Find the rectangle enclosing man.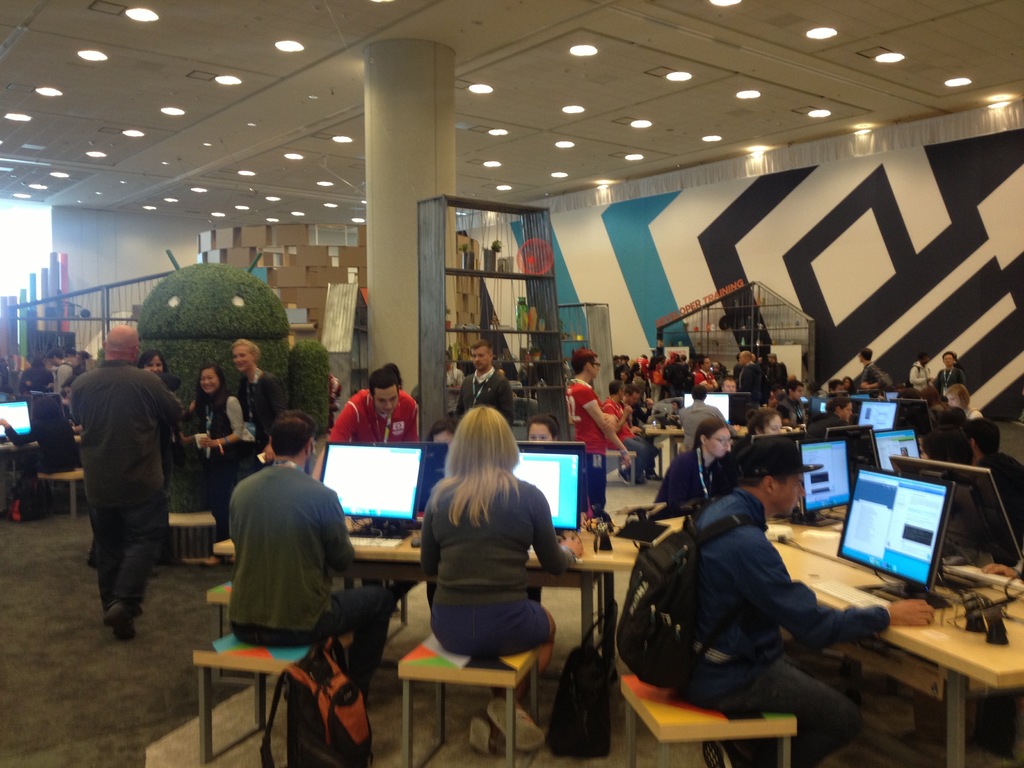
region(959, 413, 1023, 540).
